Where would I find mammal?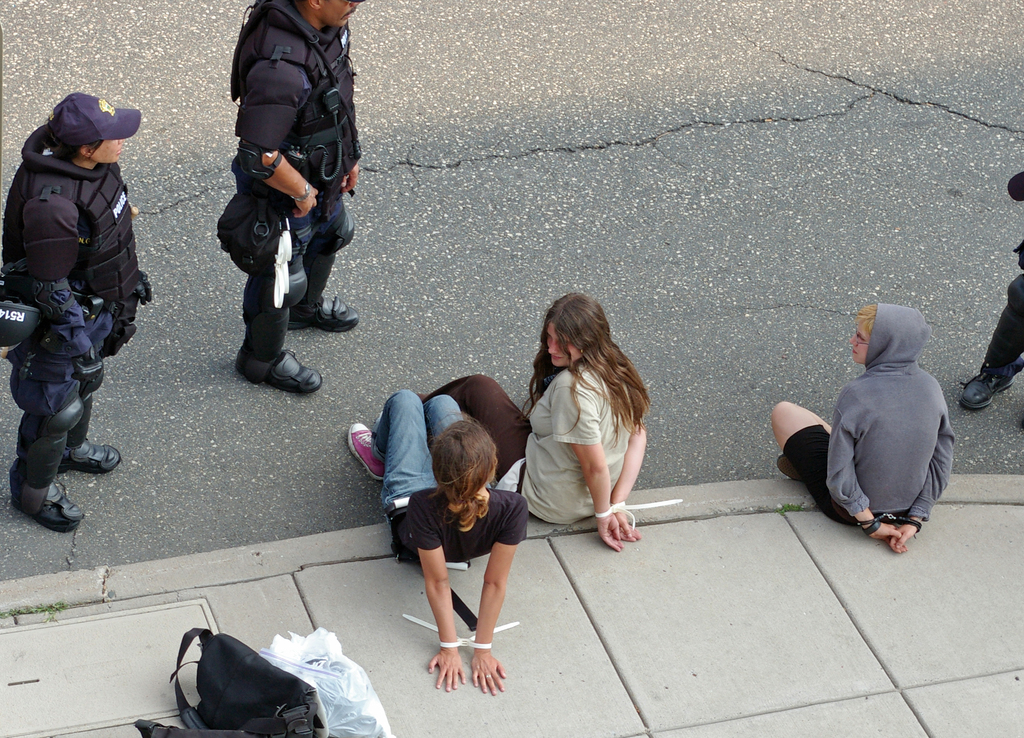
At 419 290 650 551.
